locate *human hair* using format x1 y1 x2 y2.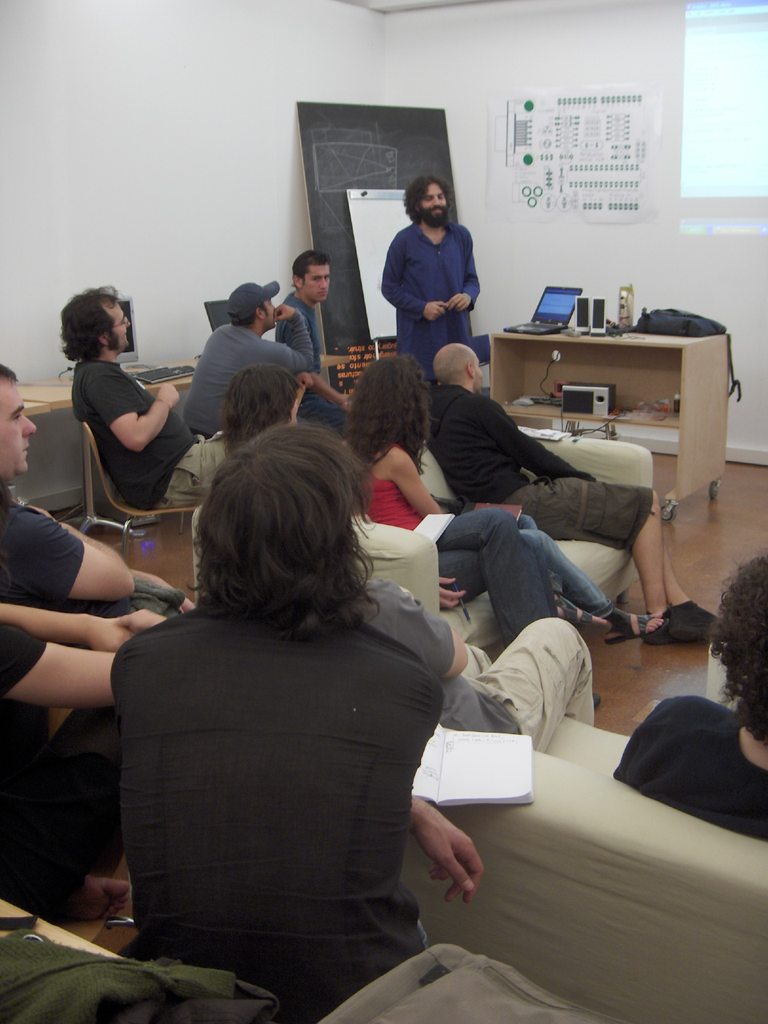
698 553 767 746.
